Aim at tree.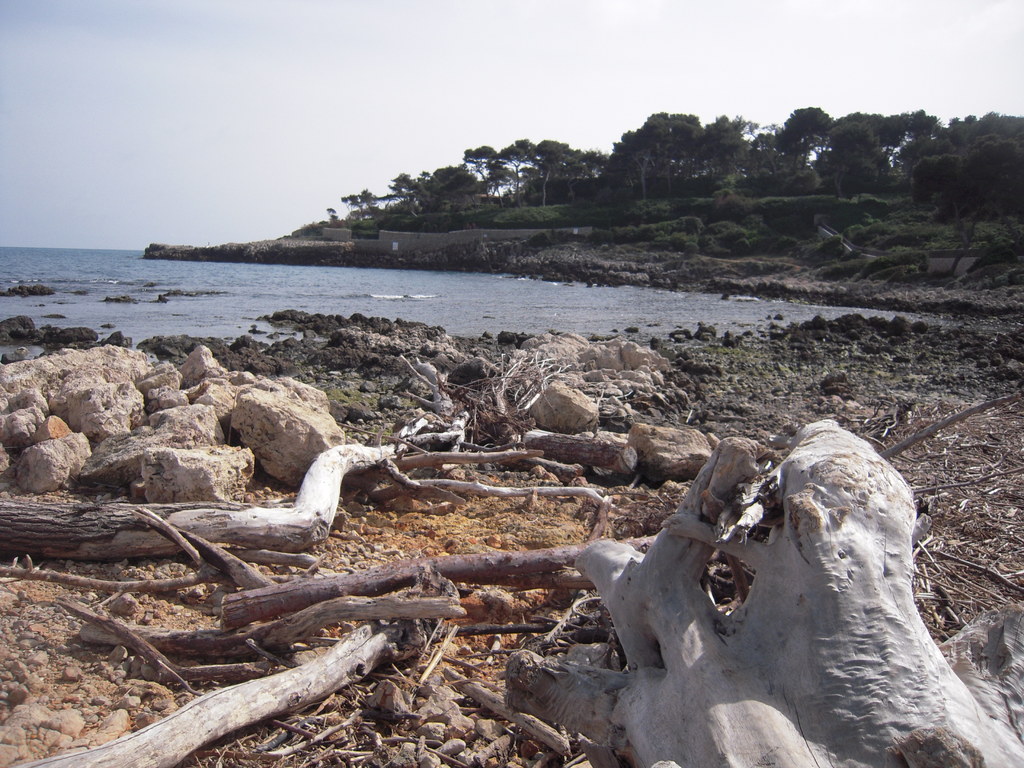
Aimed at crop(896, 118, 964, 174).
